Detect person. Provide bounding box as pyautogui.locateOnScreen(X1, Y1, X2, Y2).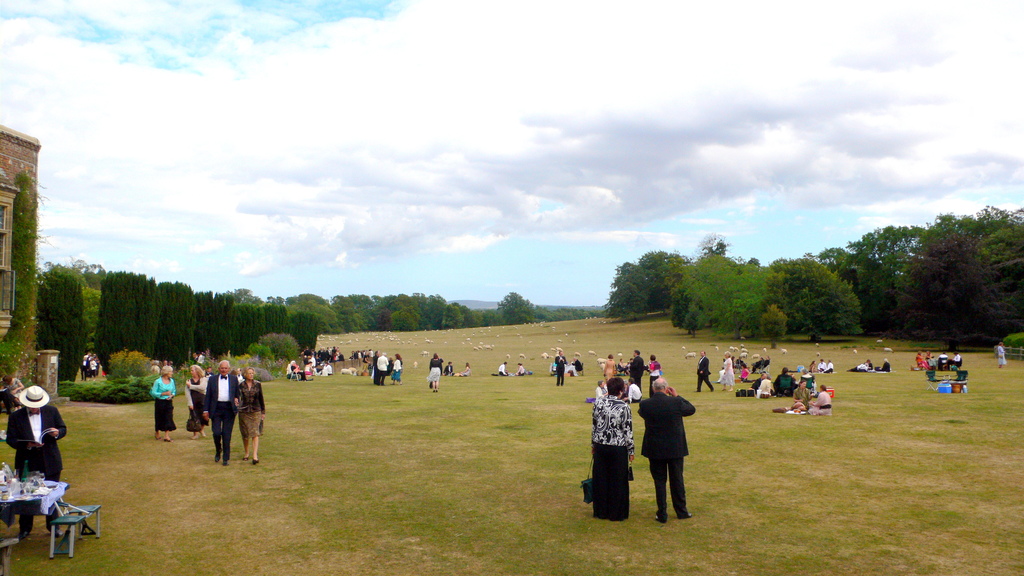
pyautogui.locateOnScreen(995, 342, 1012, 367).
